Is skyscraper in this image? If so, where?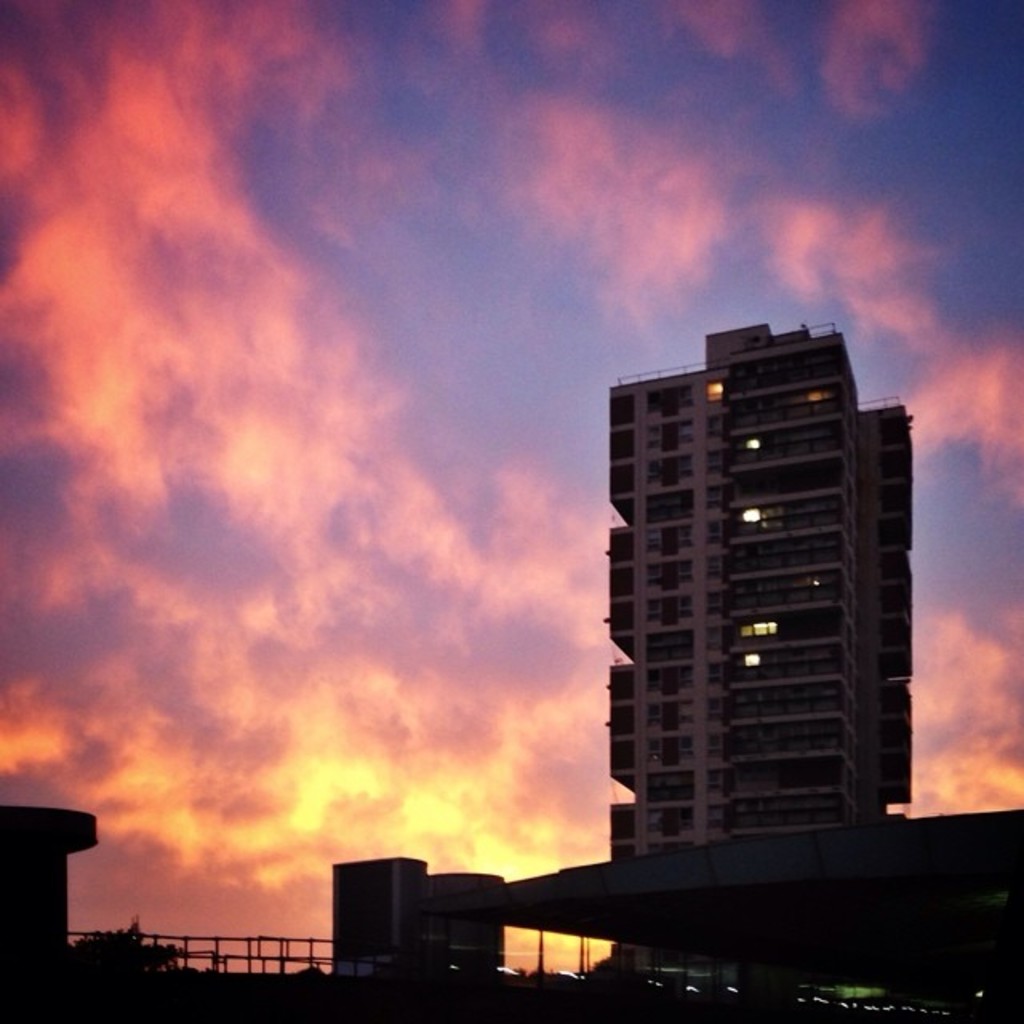
Yes, at box=[573, 325, 942, 882].
